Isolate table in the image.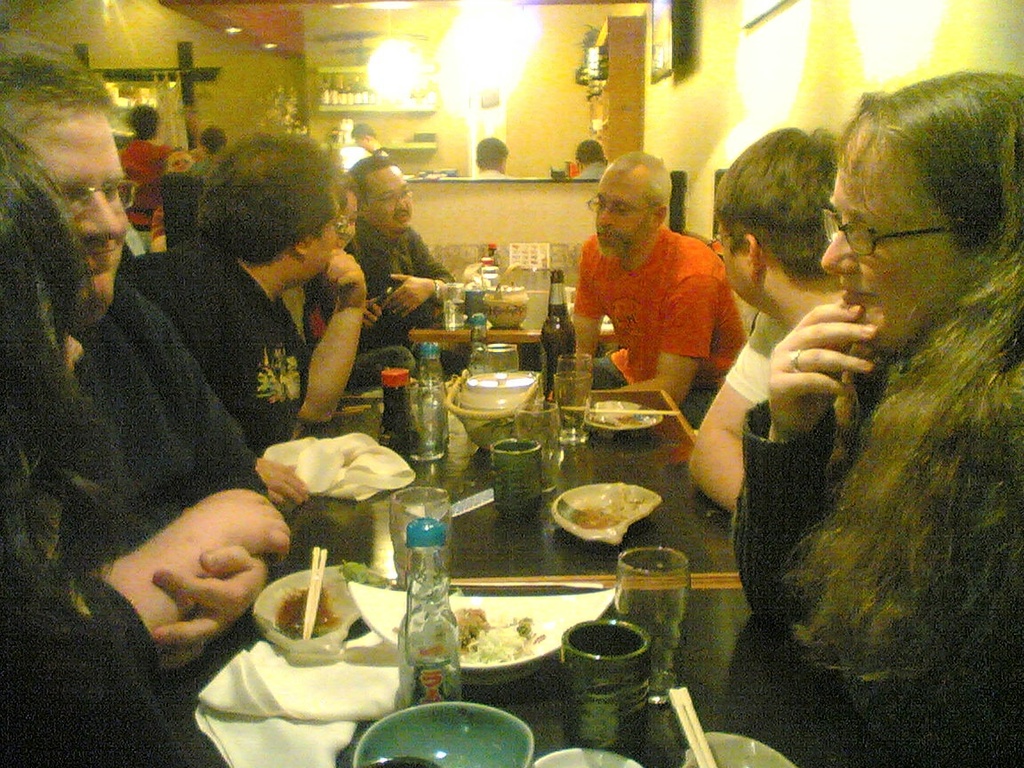
Isolated region: region(282, 348, 799, 711).
